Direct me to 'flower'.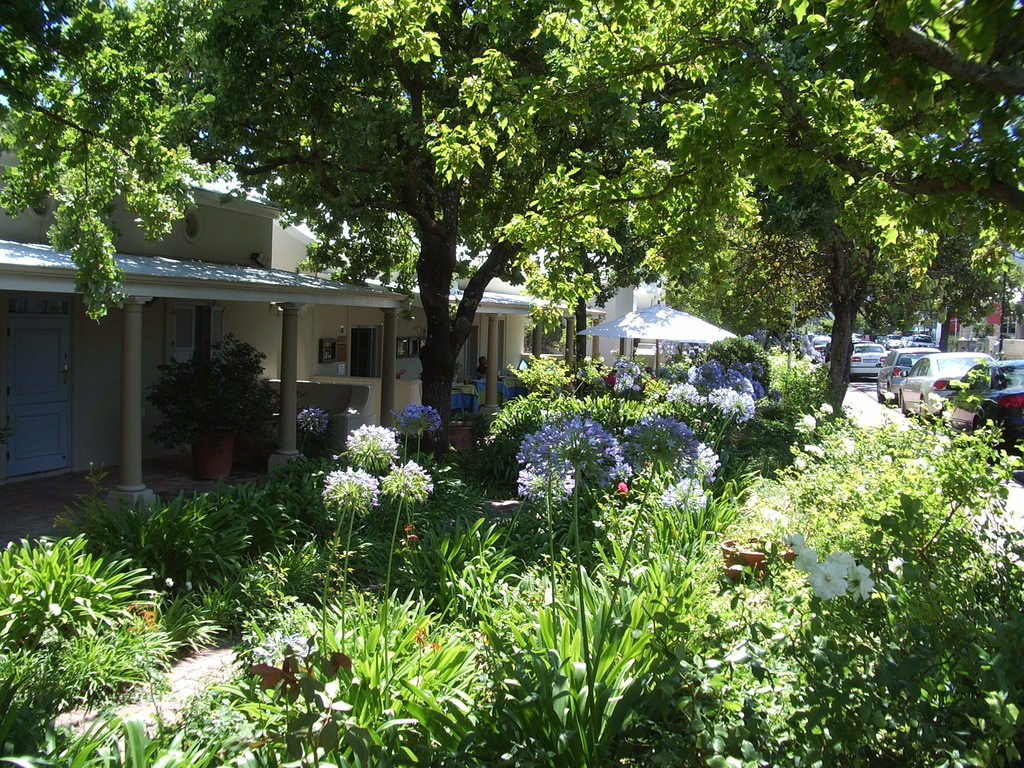
Direction: (x1=394, y1=401, x2=440, y2=434).
